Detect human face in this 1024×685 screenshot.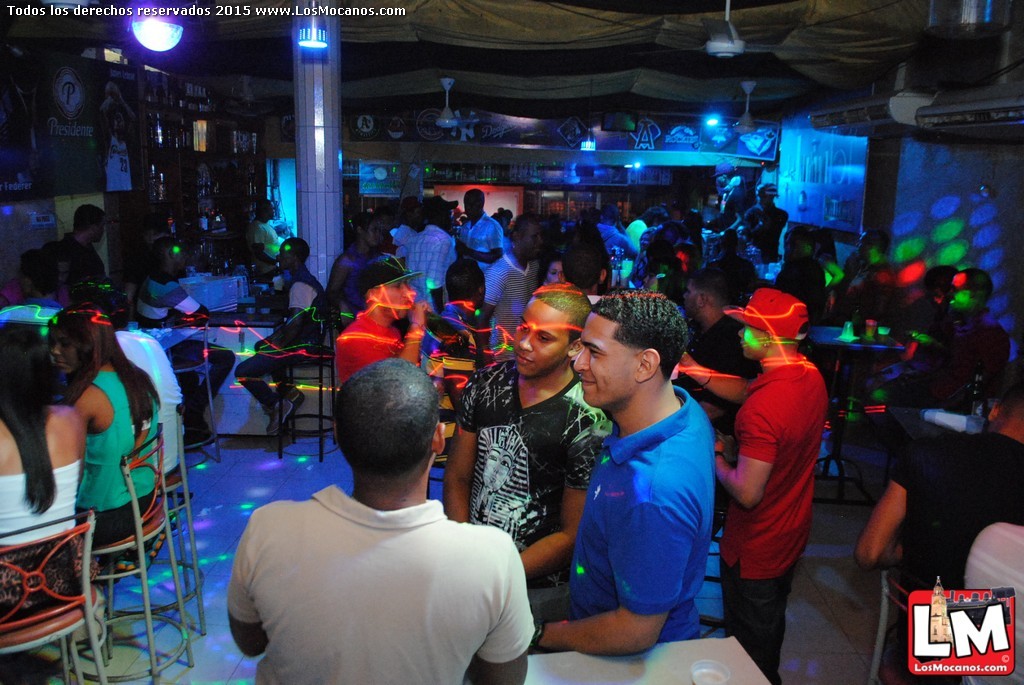
Detection: rect(514, 309, 567, 379).
